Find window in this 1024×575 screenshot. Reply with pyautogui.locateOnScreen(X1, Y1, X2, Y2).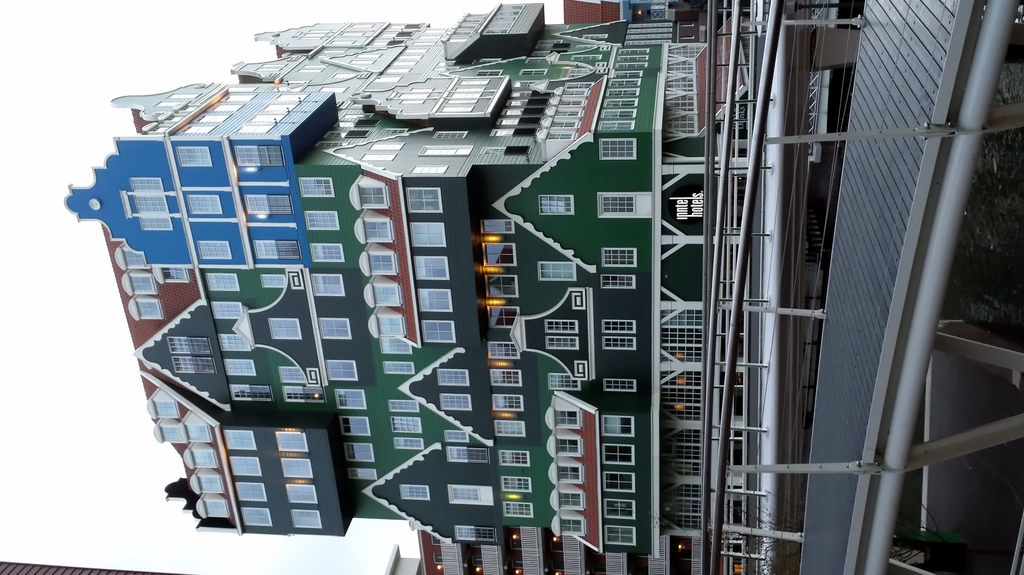
pyautogui.locateOnScreen(543, 334, 579, 352).
